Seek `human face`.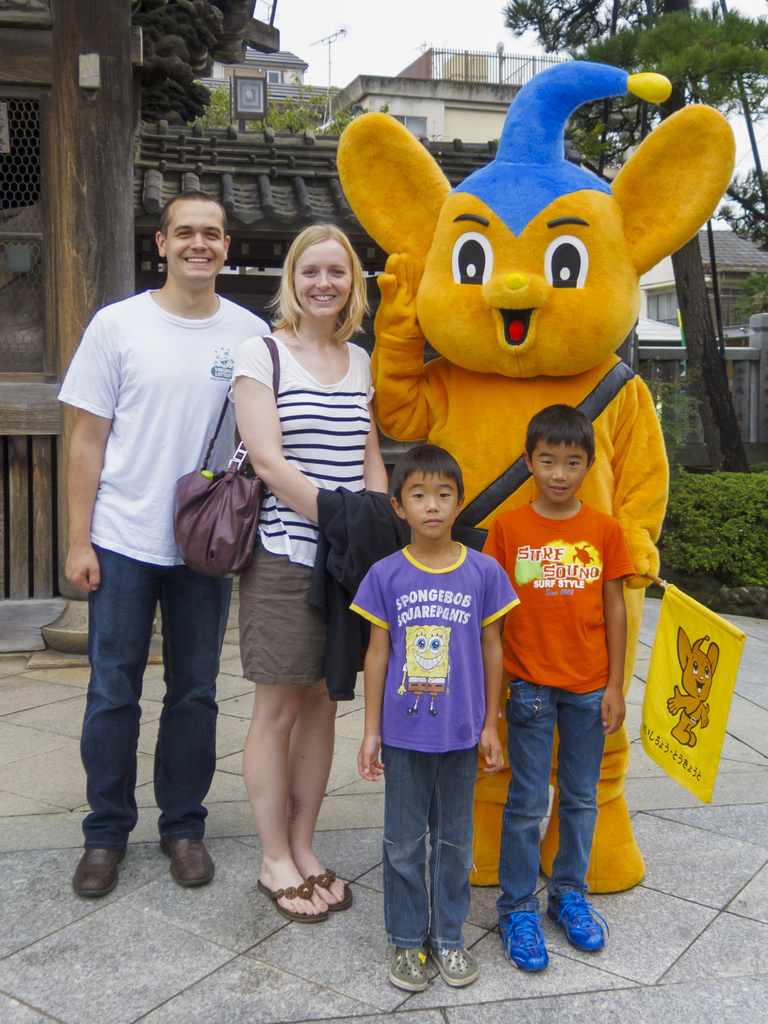
bbox=[170, 194, 227, 288].
